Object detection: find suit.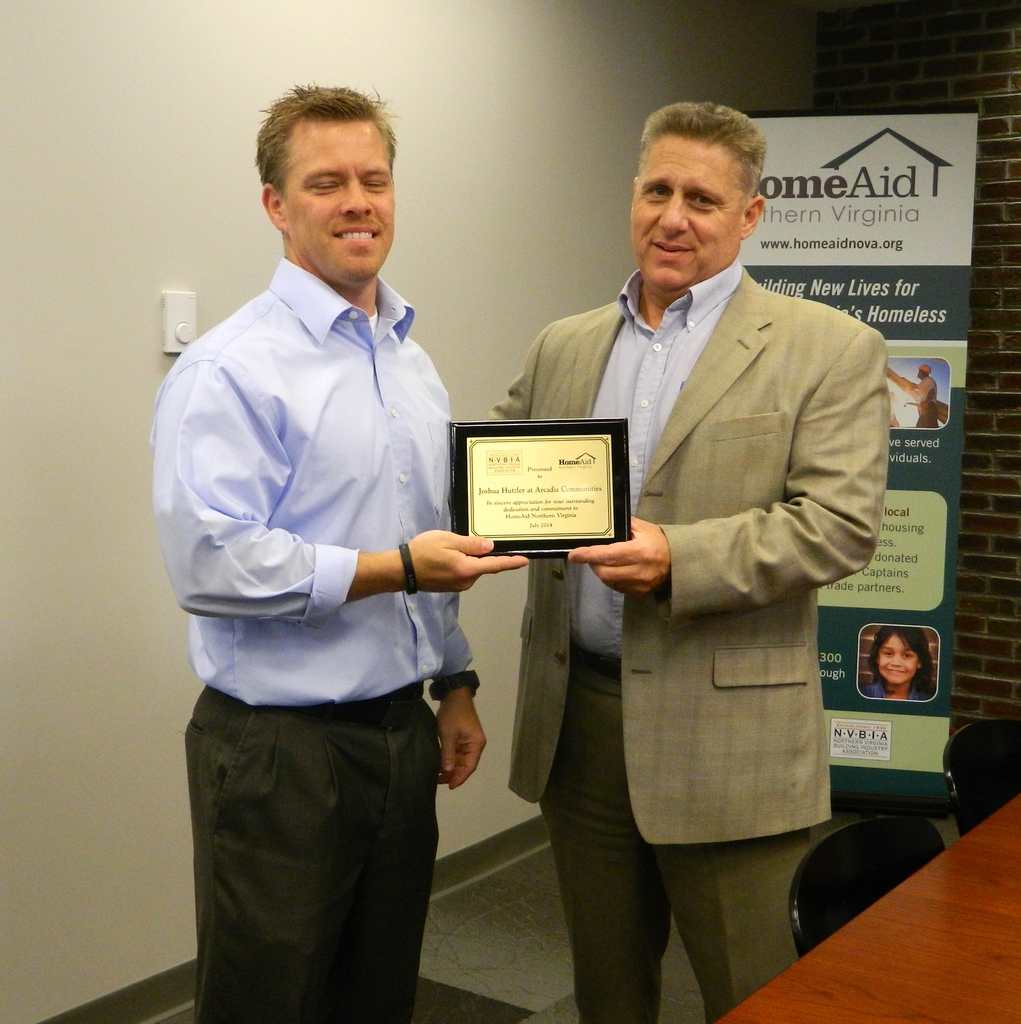
BBox(504, 153, 908, 745).
